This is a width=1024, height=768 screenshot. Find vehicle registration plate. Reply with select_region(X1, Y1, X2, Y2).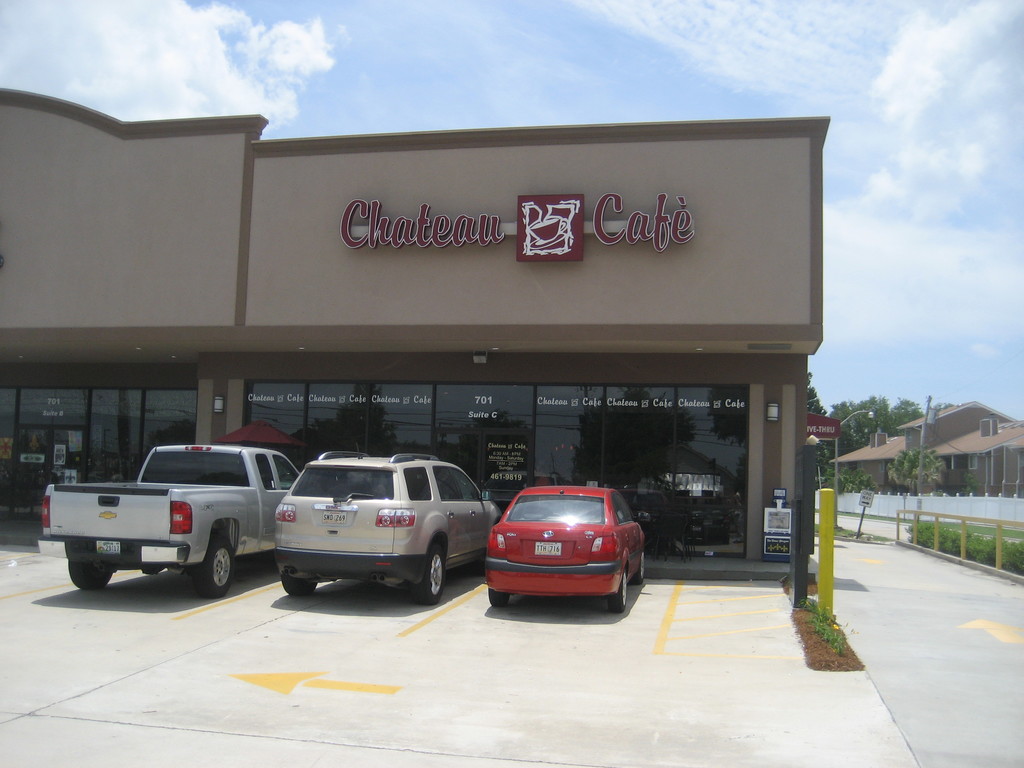
select_region(538, 544, 562, 557).
